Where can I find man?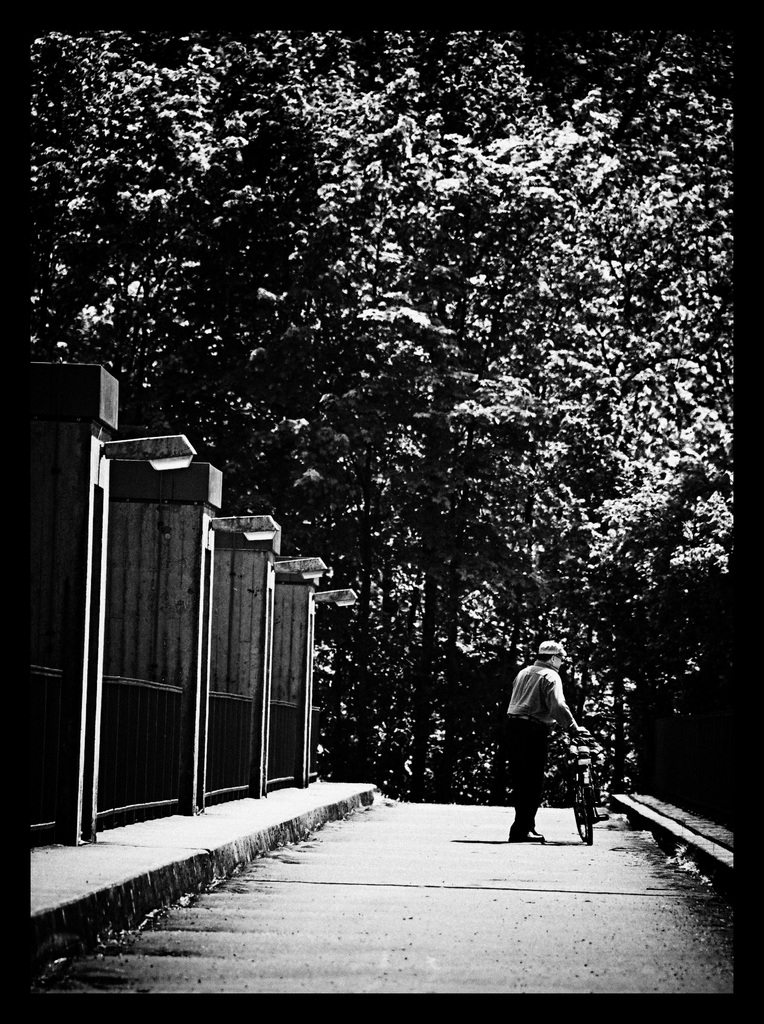
You can find it at pyautogui.locateOnScreen(487, 657, 575, 846).
